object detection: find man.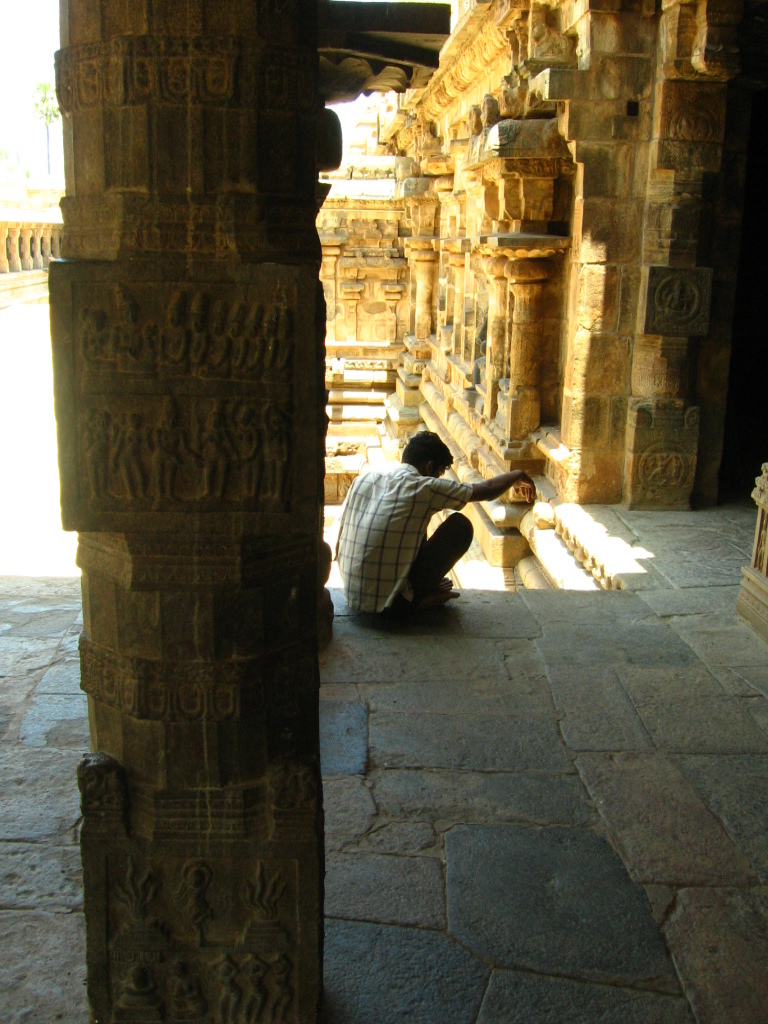
348,413,524,619.
